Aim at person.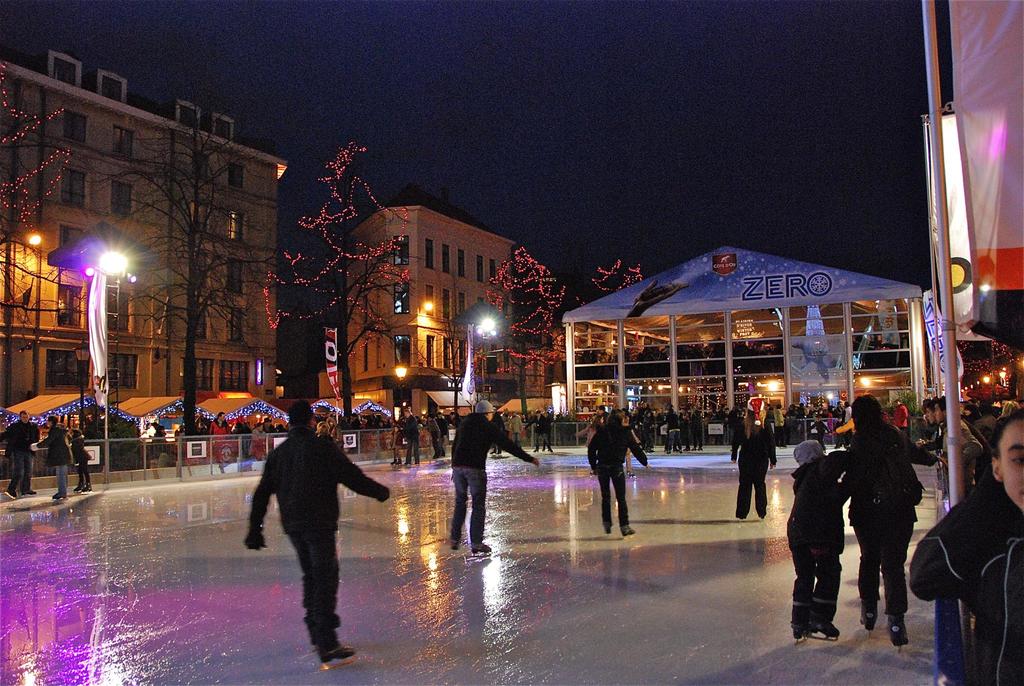
Aimed at x1=241 y1=404 x2=383 y2=664.
